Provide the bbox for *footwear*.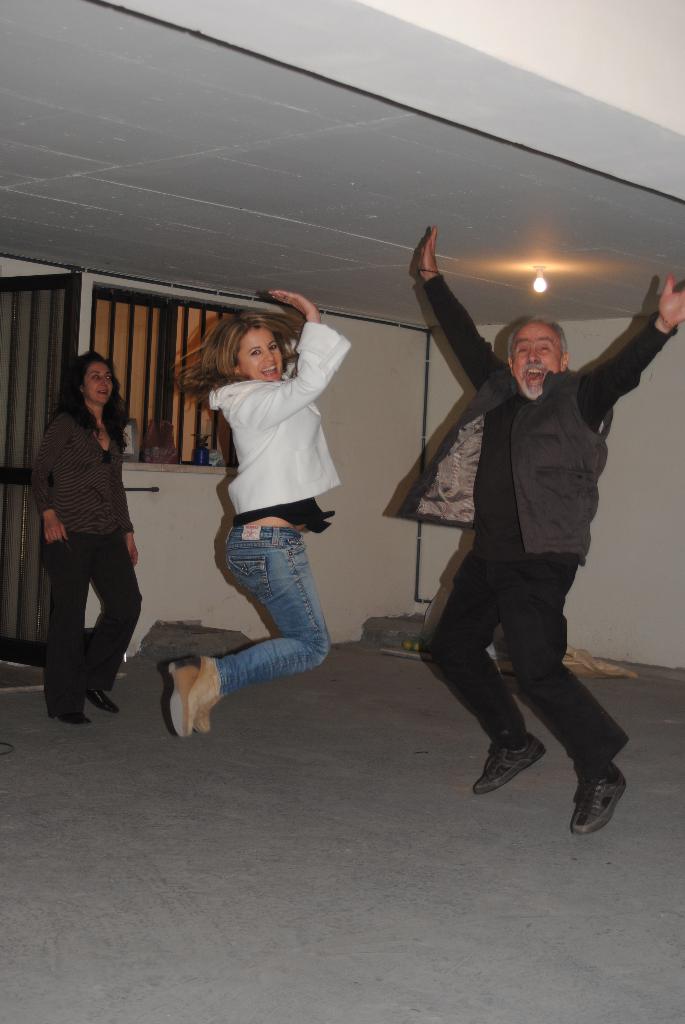
82,683,117,714.
